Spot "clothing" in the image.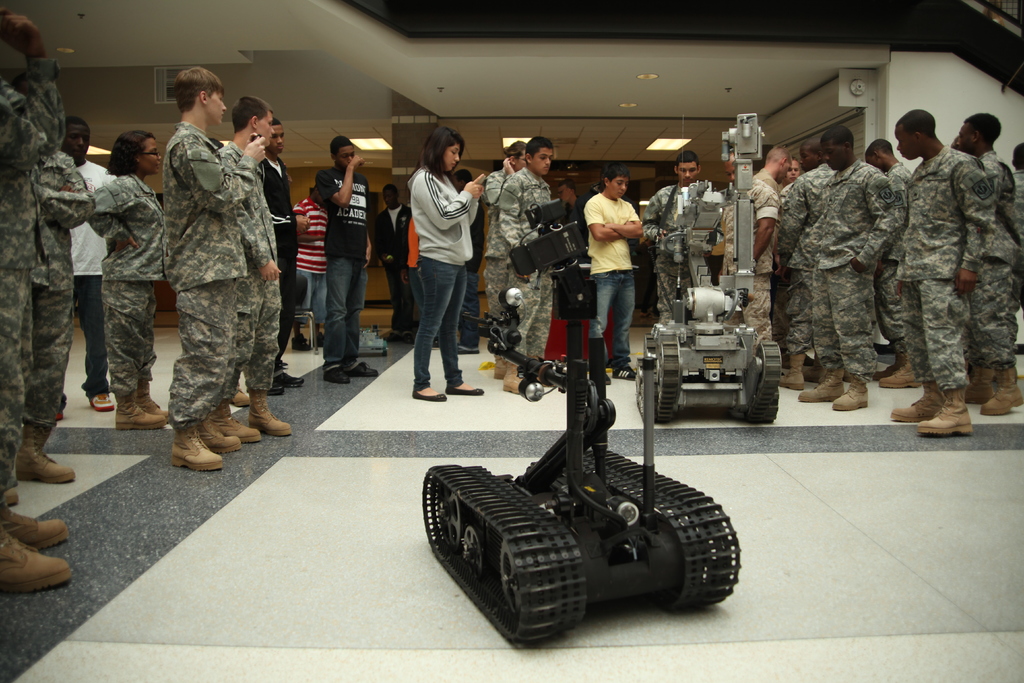
"clothing" found at 312/168/365/368.
